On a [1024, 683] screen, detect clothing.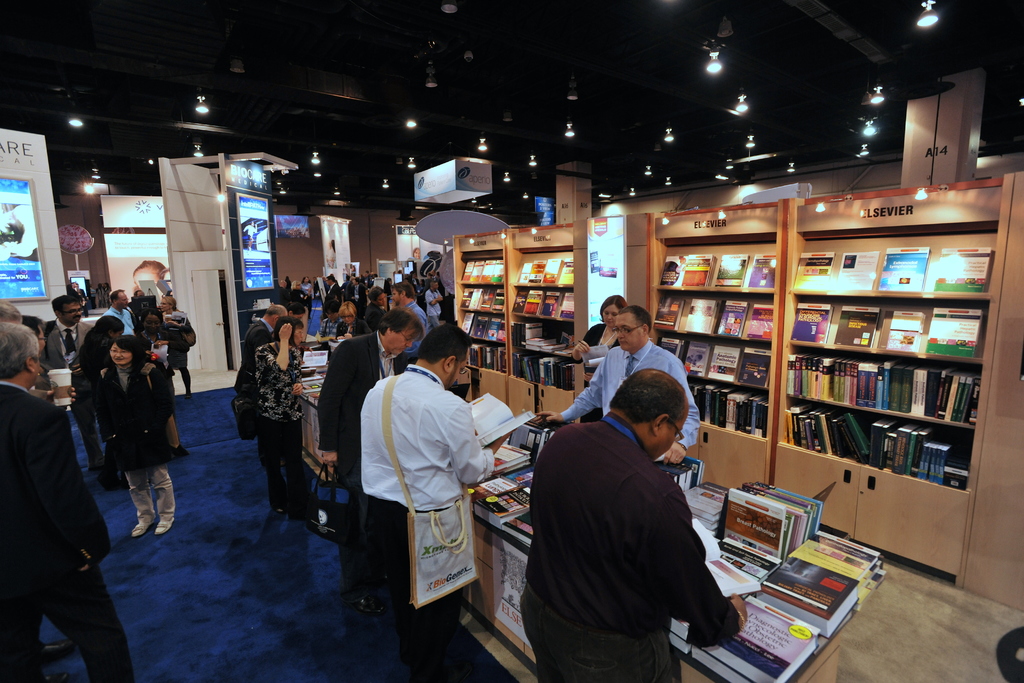
locate(536, 392, 749, 680).
